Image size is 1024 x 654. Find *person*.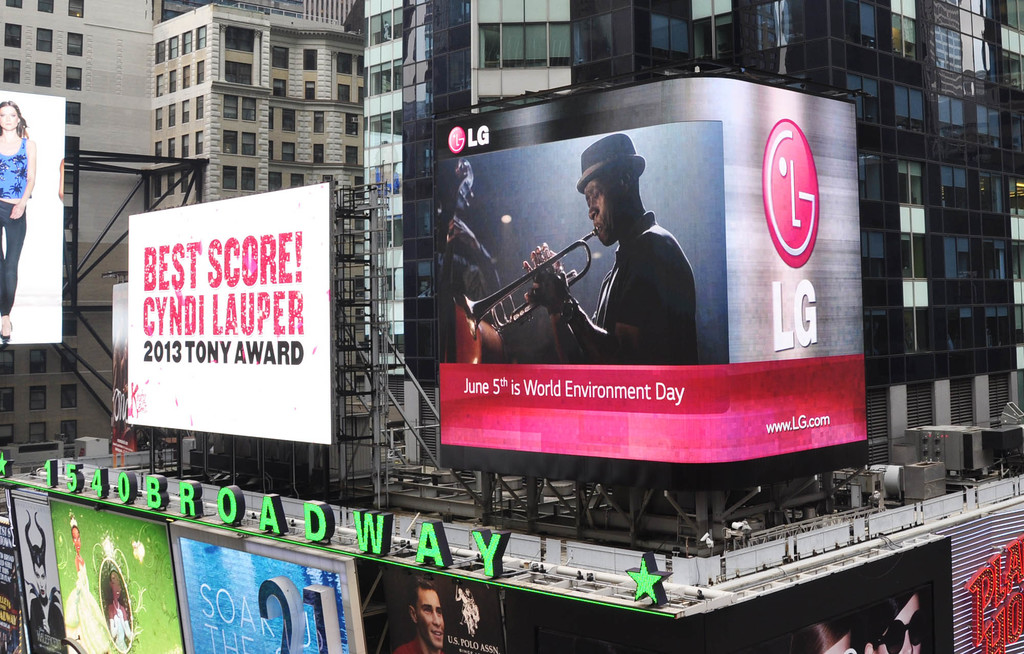
(x1=397, y1=587, x2=456, y2=653).
